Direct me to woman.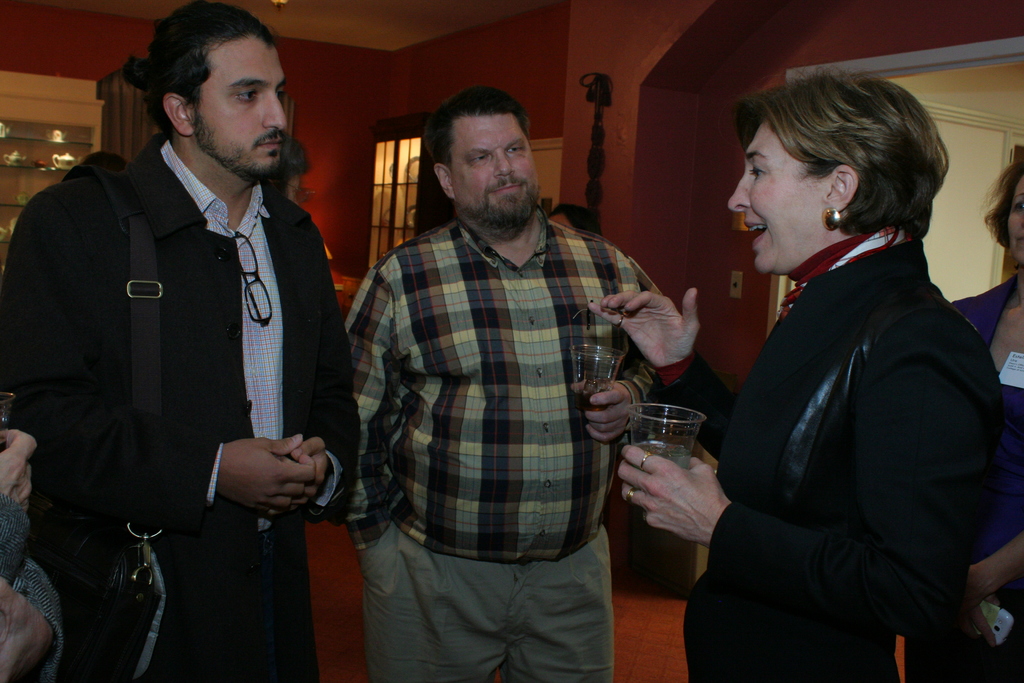
Direction: [x1=584, y1=57, x2=1011, y2=682].
